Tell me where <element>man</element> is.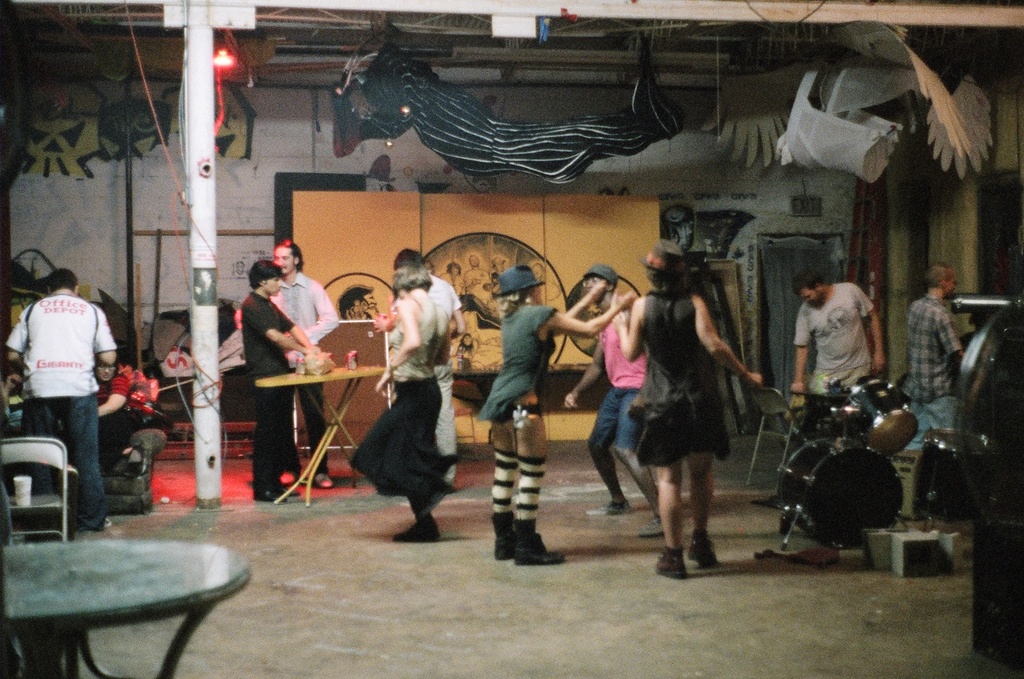
<element>man</element> is at box=[893, 267, 967, 466].
